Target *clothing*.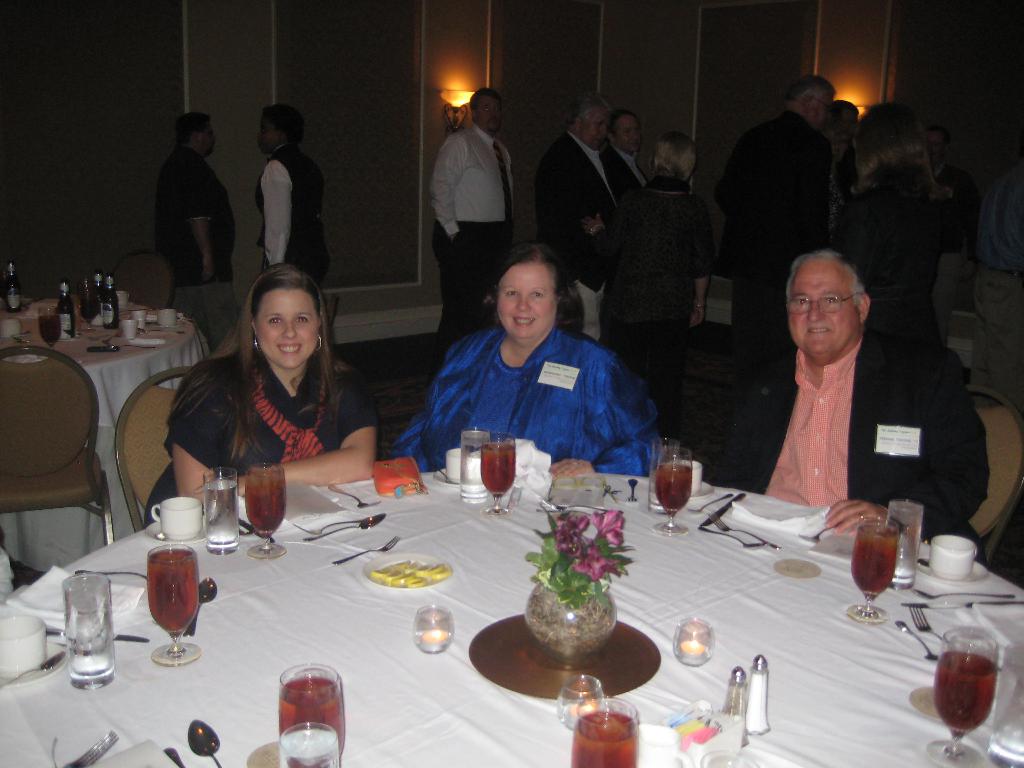
Target region: box(254, 146, 332, 286).
